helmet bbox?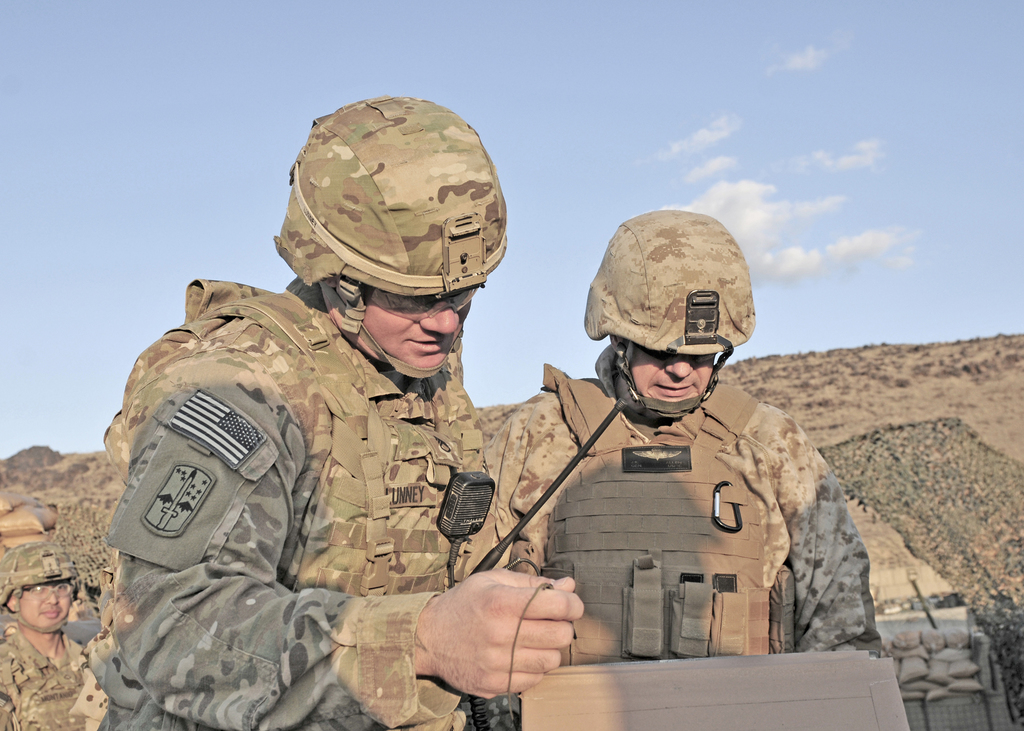
586, 208, 753, 421
